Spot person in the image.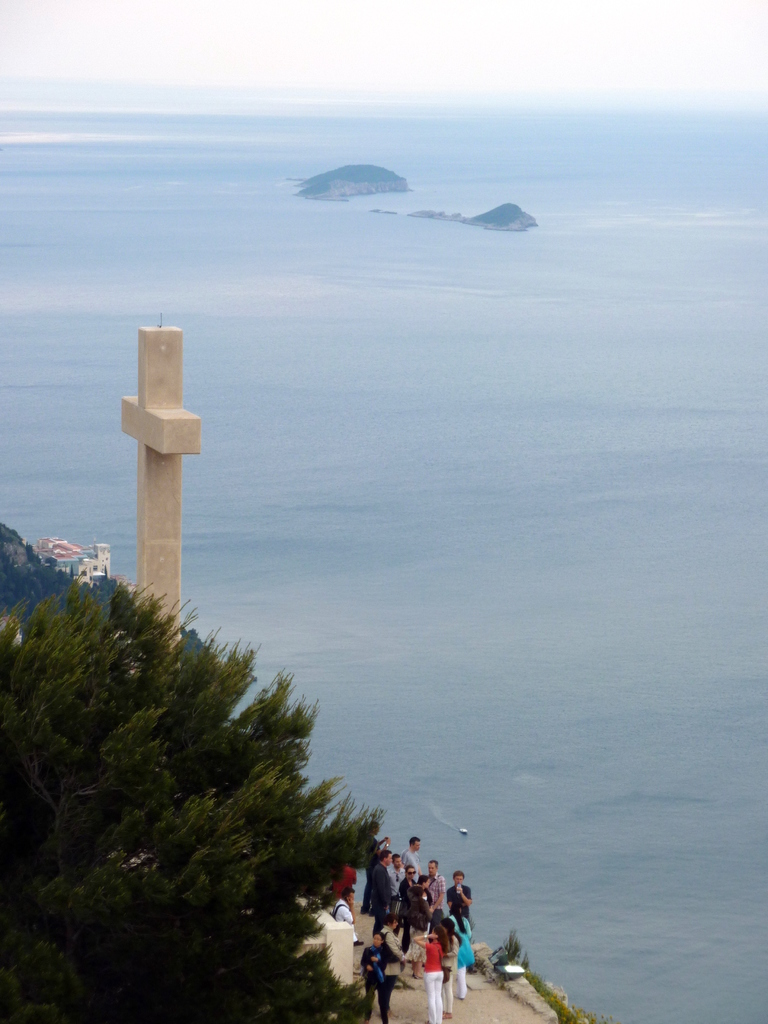
person found at locate(329, 888, 358, 946).
